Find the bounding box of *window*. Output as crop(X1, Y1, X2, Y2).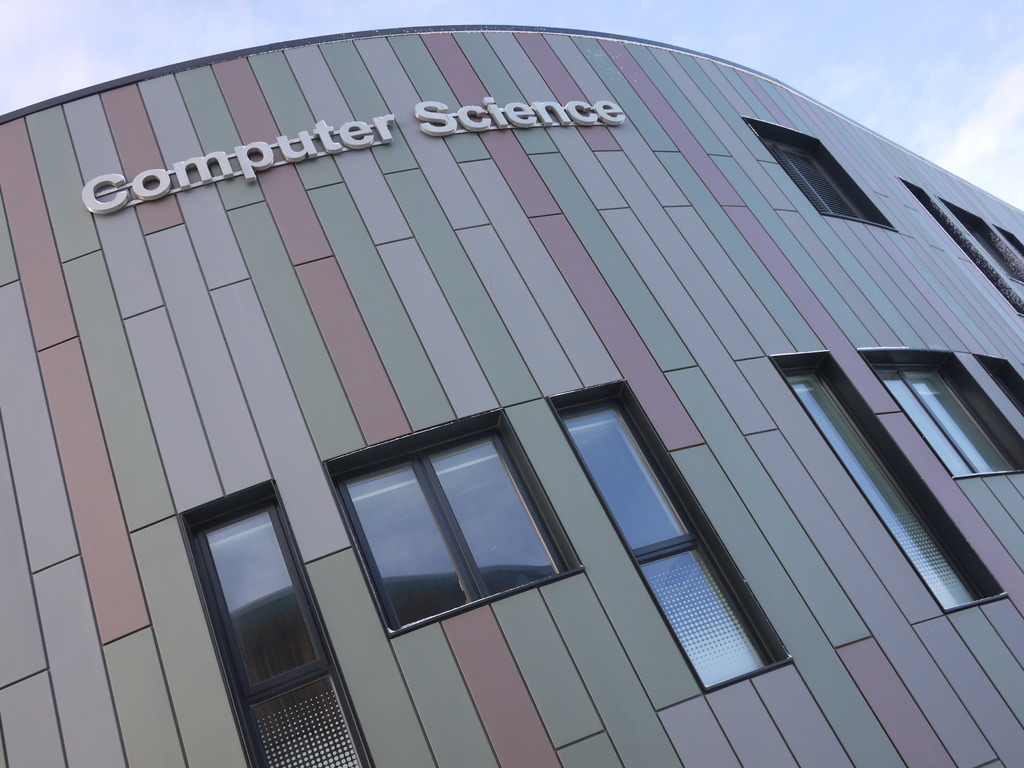
crop(768, 357, 1002, 614).
